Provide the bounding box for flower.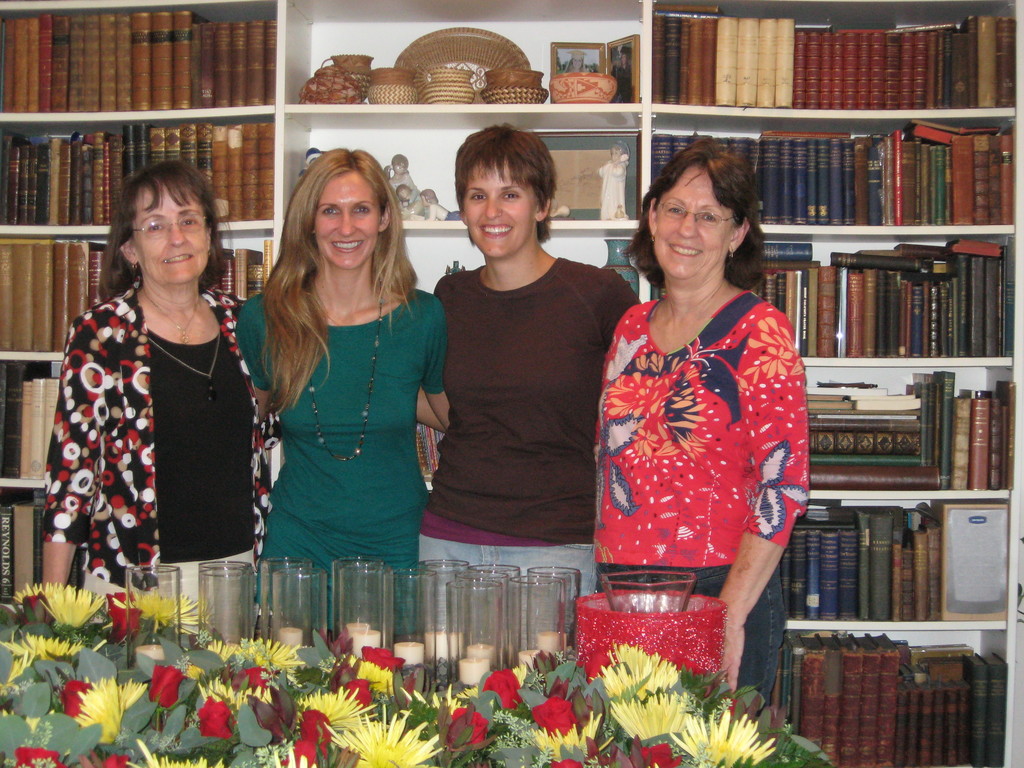
[609,643,657,675].
